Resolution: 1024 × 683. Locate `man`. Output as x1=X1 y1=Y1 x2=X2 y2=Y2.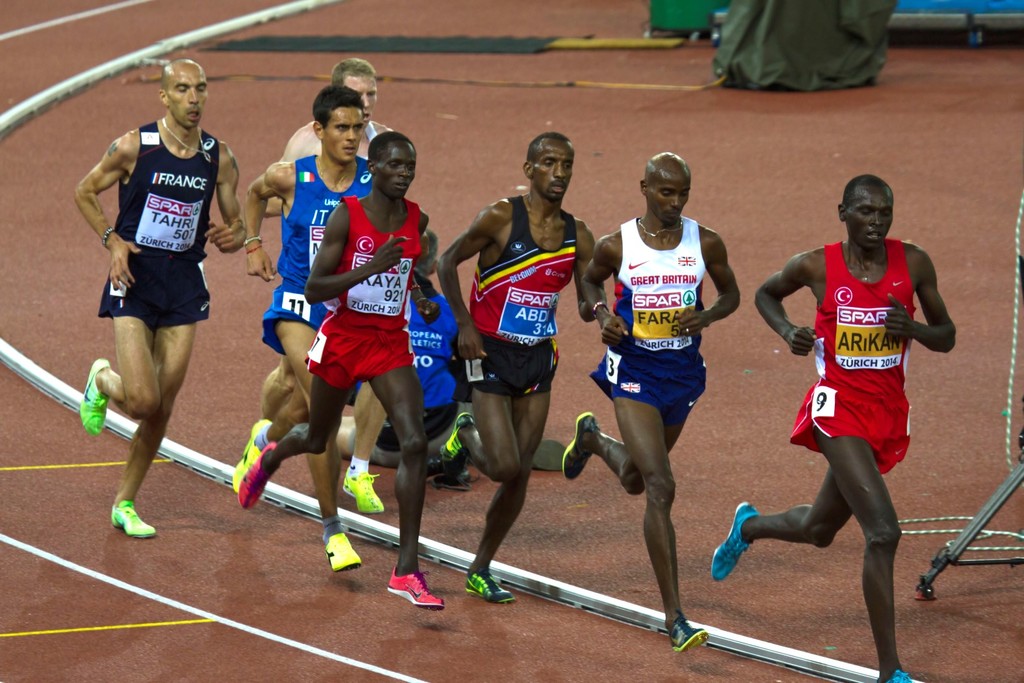
x1=442 y1=128 x2=596 y2=595.
